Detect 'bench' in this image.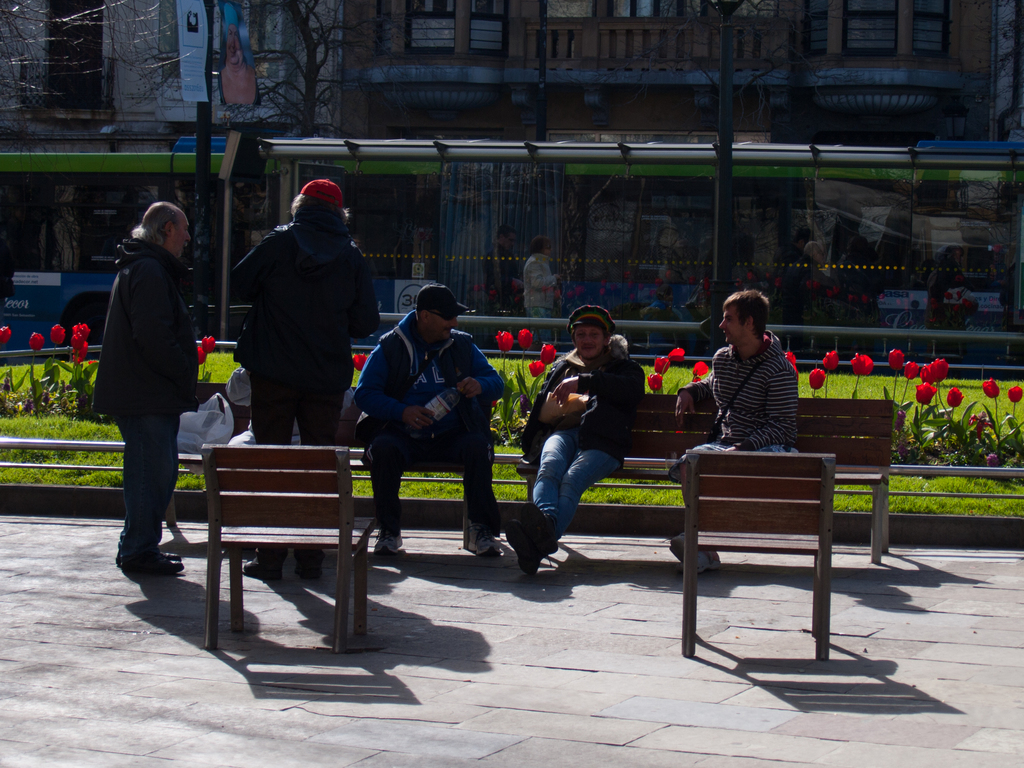
Detection: 164,441,378,658.
